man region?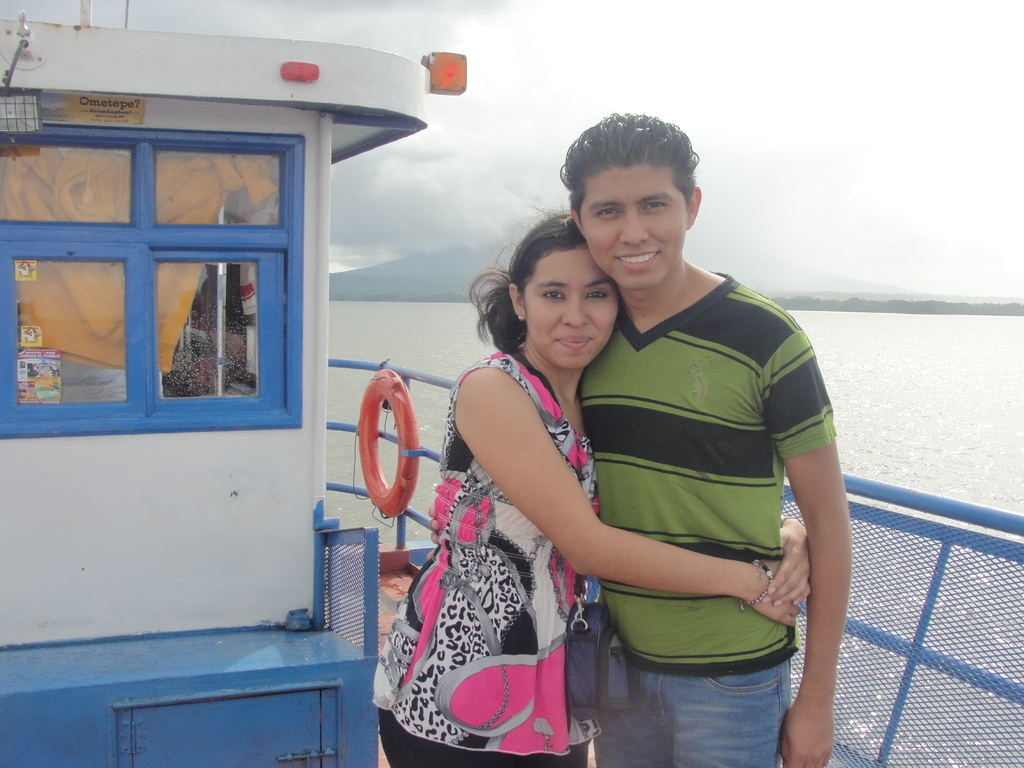
rect(431, 106, 851, 767)
